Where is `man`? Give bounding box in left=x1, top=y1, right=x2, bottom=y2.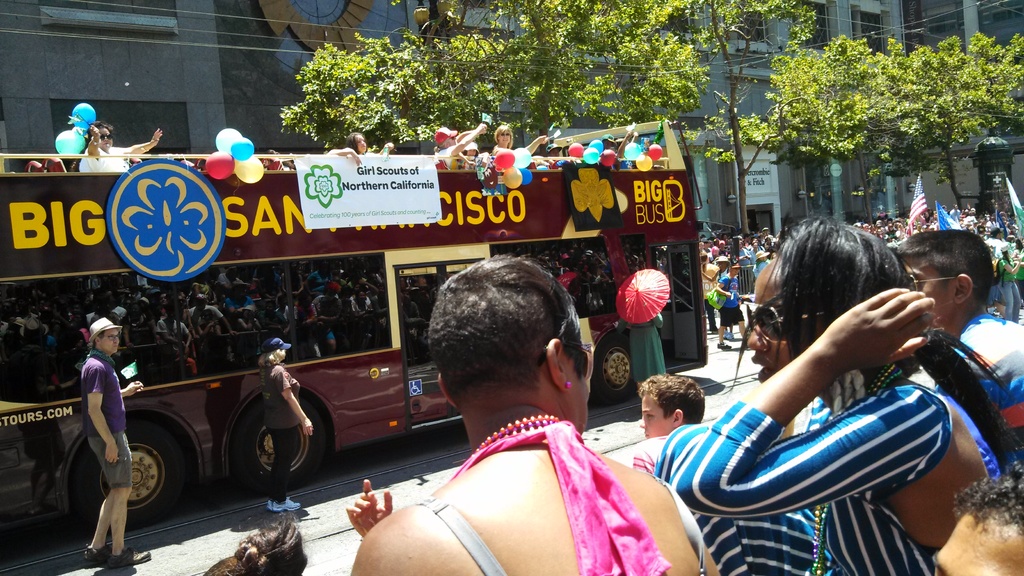
left=60, top=303, right=141, bottom=557.
